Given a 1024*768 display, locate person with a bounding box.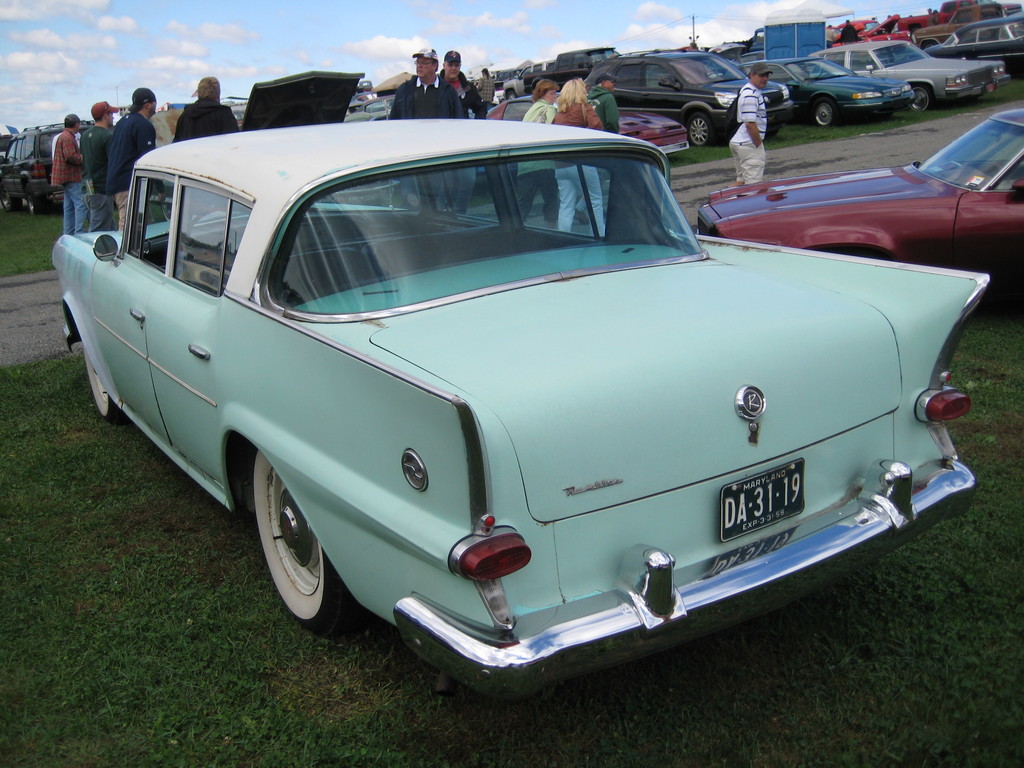
Located: left=104, top=83, right=168, bottom=230.
